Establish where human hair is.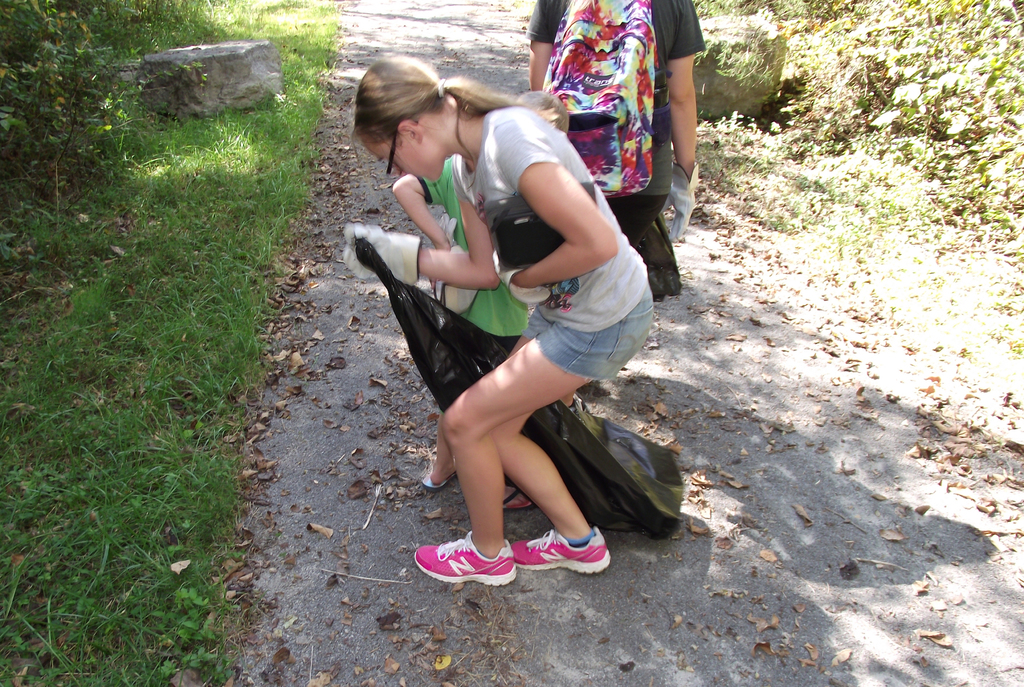
Established at 337, 56, 500, 182.
